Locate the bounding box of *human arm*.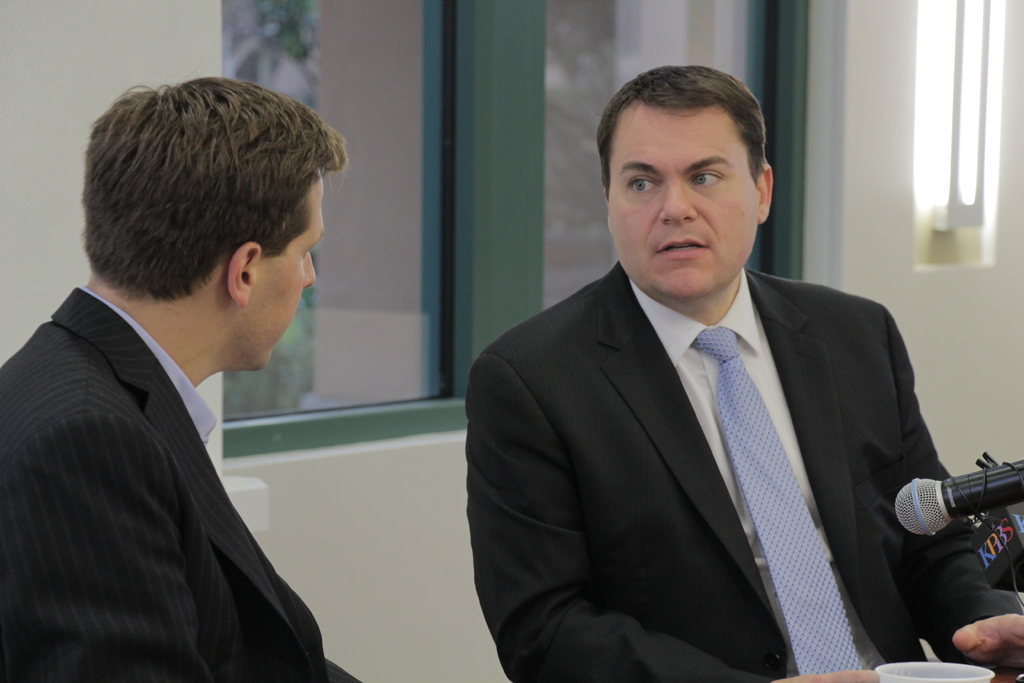
Bounding box: l=886, t=308, r=1023, b=664.
